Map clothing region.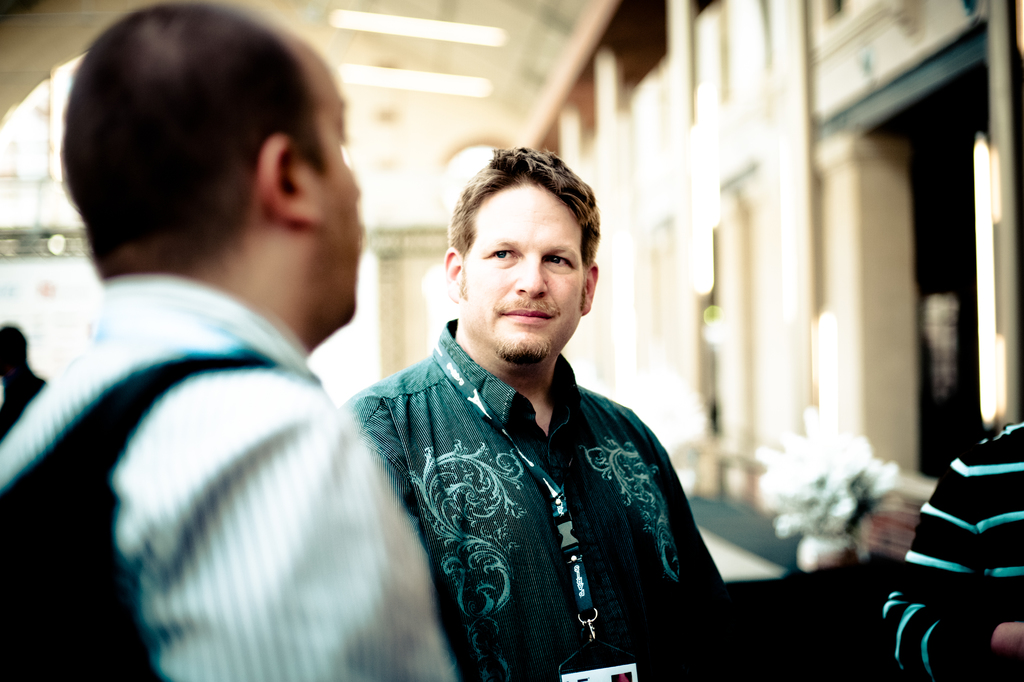
Mapped to locate(883, 422, 1023, 681).
